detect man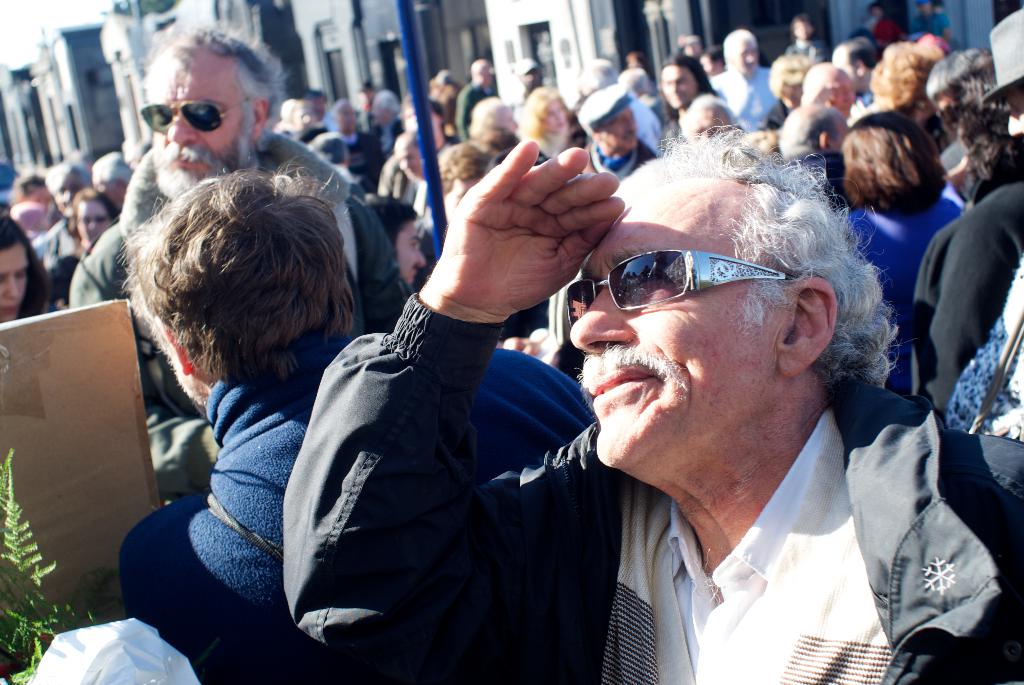
(x1=275, y1=115, x2=1023, y2=684)
